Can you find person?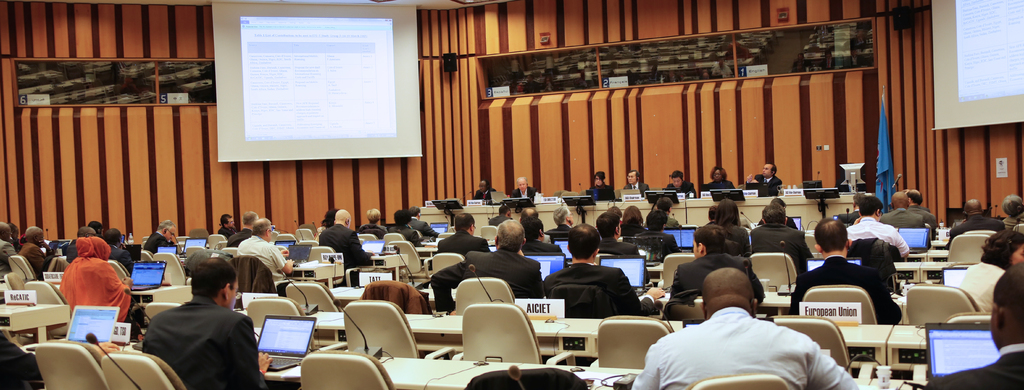
Yes, bounding box: [left=934, top=195, right=1006, bottom=259].
